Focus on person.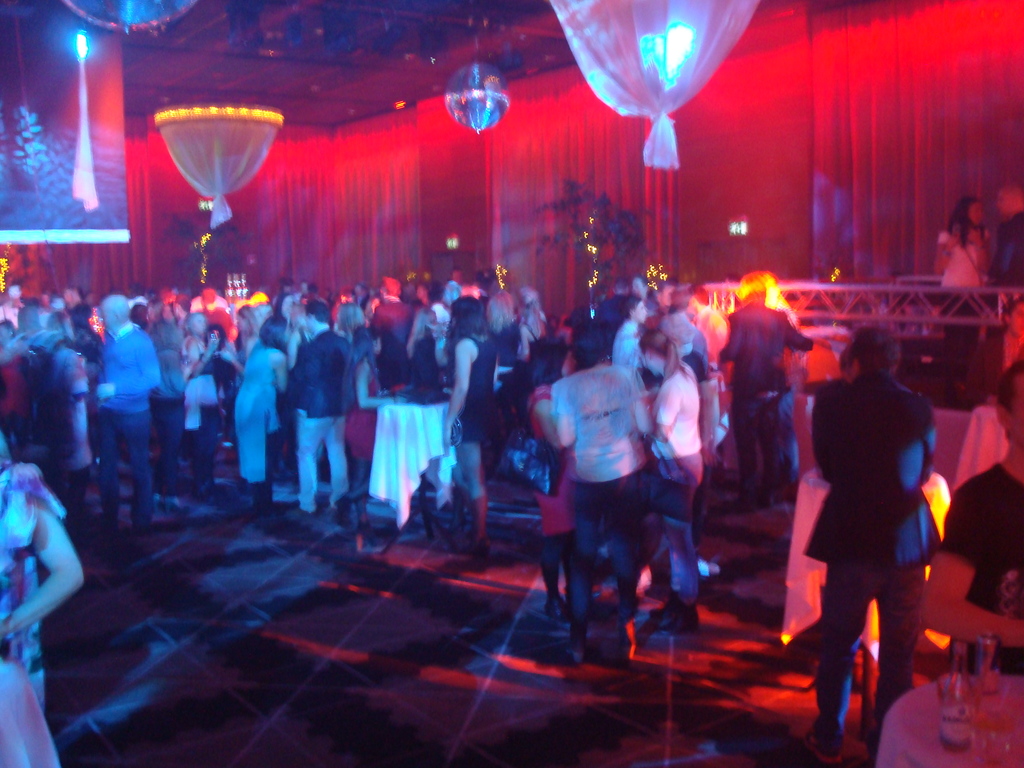
Focused at (0, 415, 93, 703).
